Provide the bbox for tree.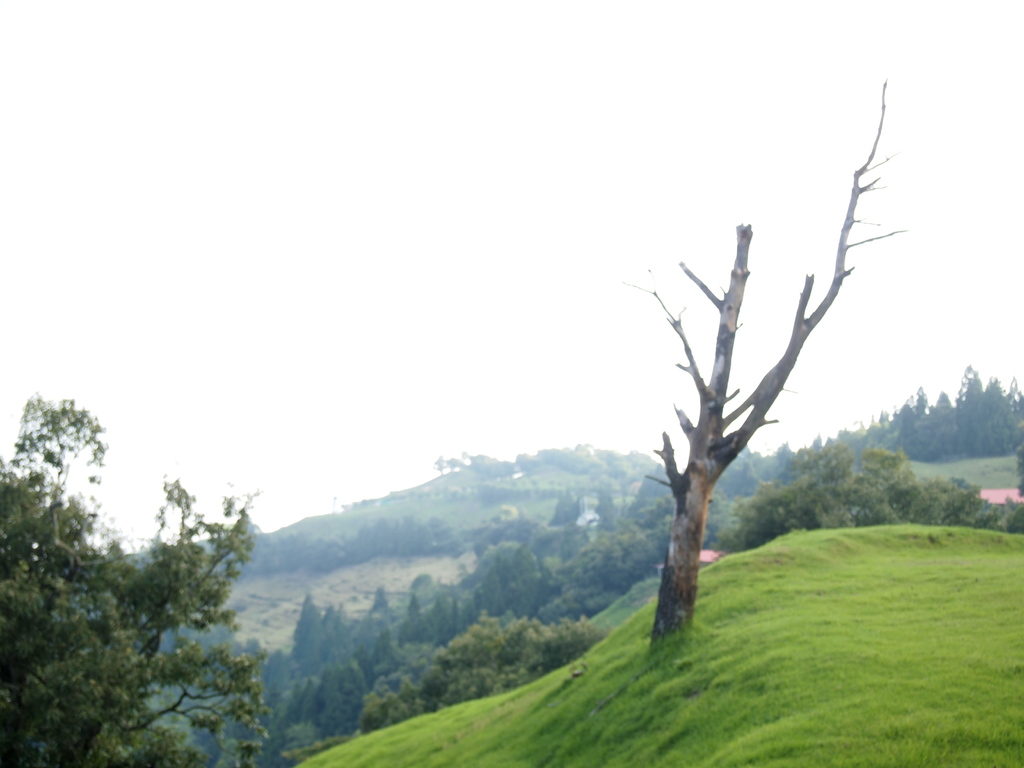
select_region(0, 387, 264, 767).
